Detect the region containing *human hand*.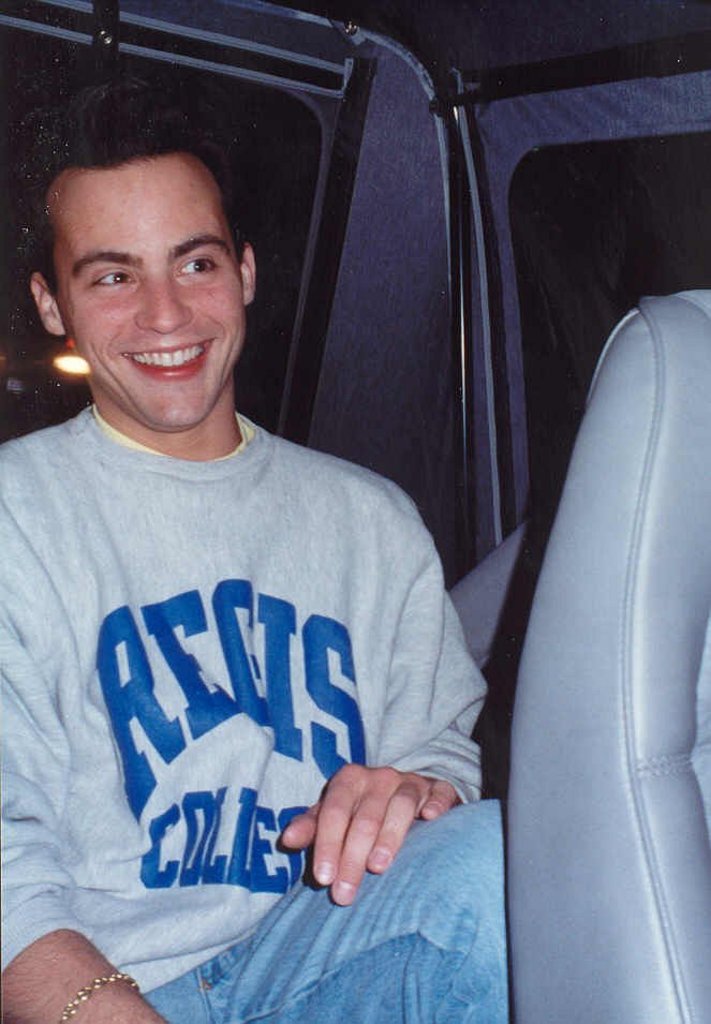
region(273, 747, 427, 905).
